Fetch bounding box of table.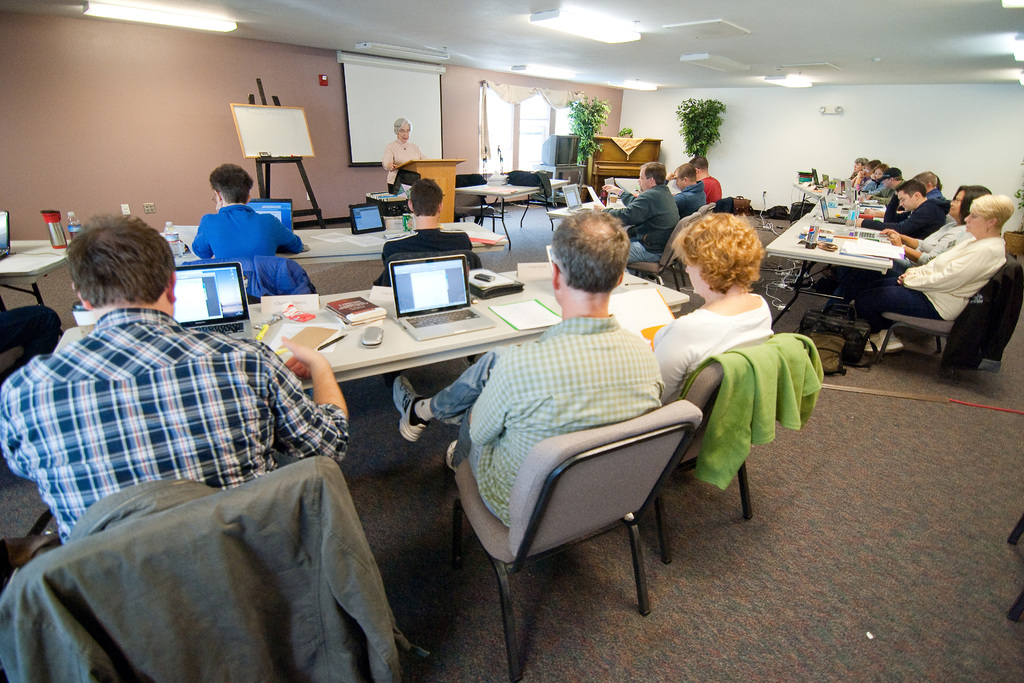
Bbox: box(765, 179, 897, 327).
